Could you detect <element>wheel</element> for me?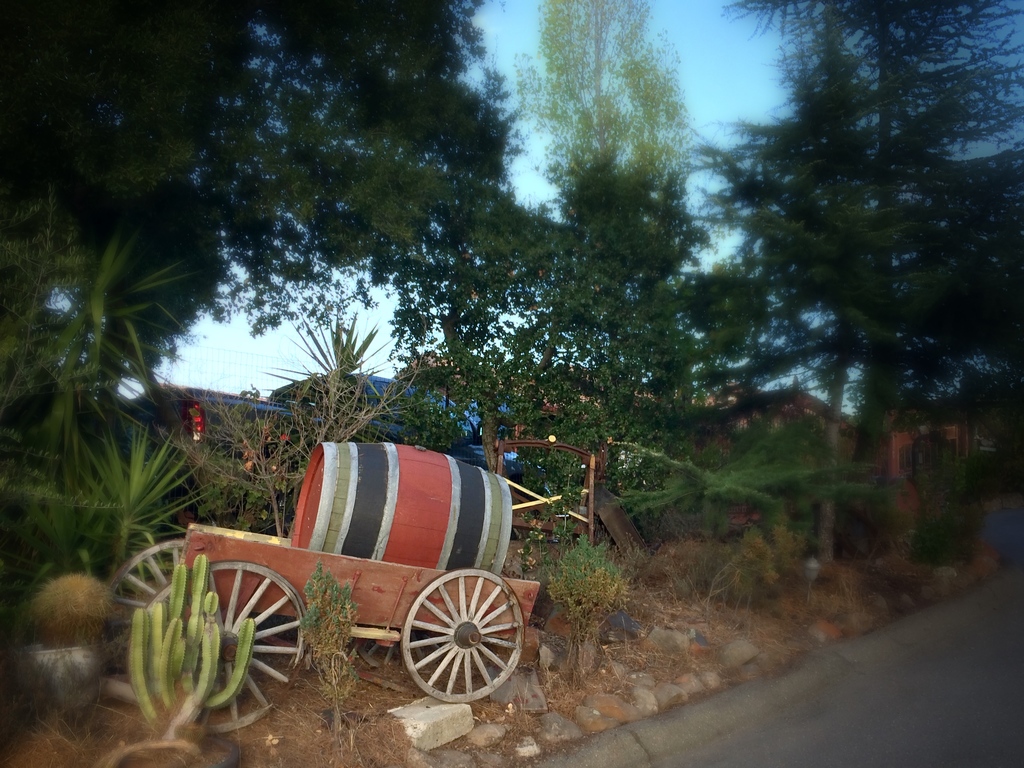
Detection result: rect(134, 559, 310, 735).
